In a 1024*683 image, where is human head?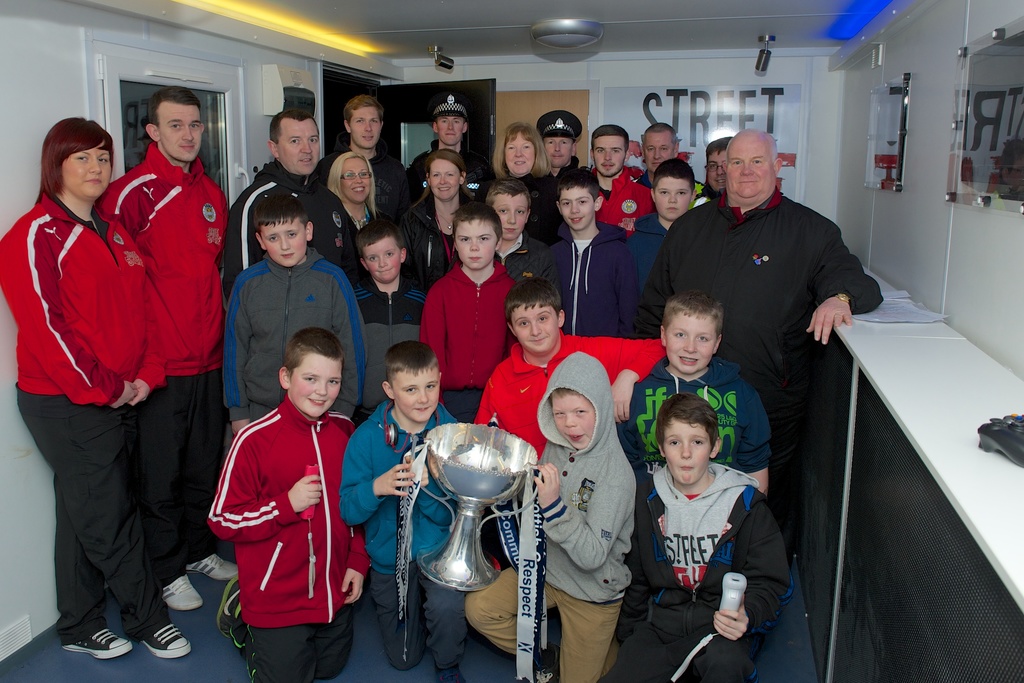
box=[262, 334, 344, 415].
